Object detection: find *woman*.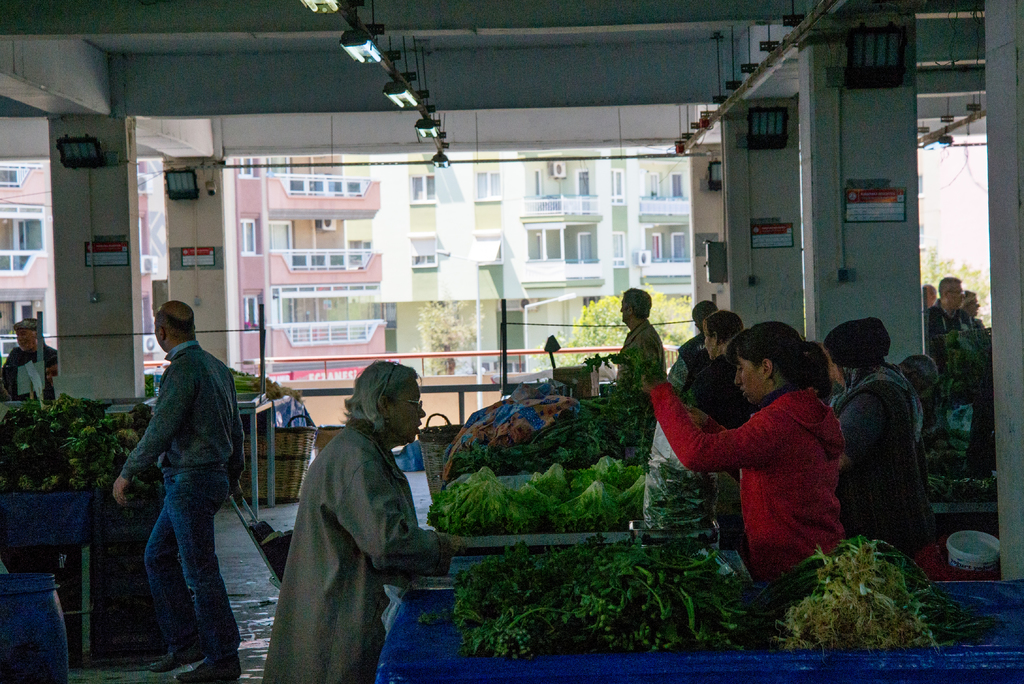
[x1=828, y1=316, x2=943, y2=553].
